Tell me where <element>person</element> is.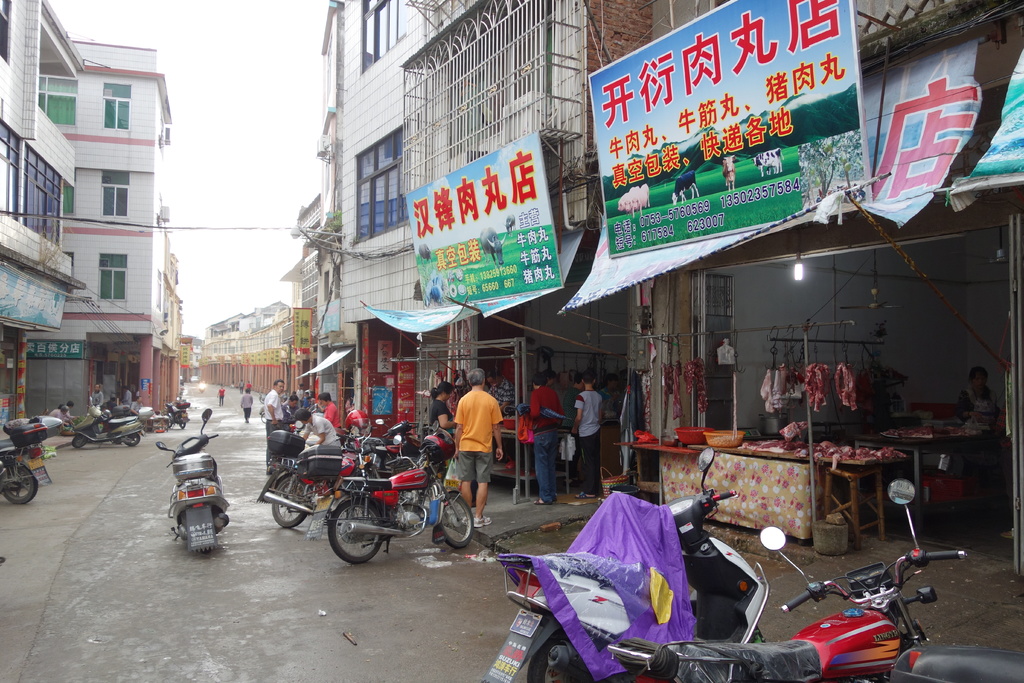
<element>person</element> is at pyautogui.locateOnScreen(122, 386, 129, 404).
